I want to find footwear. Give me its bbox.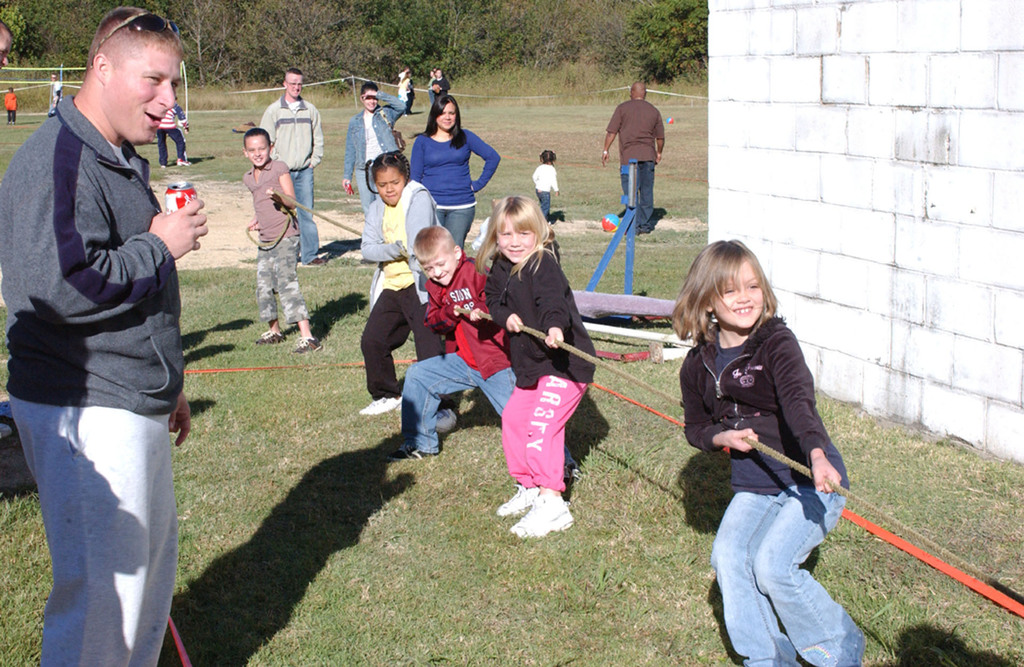
x1=562 y1=463 x2=575 y2=502.
